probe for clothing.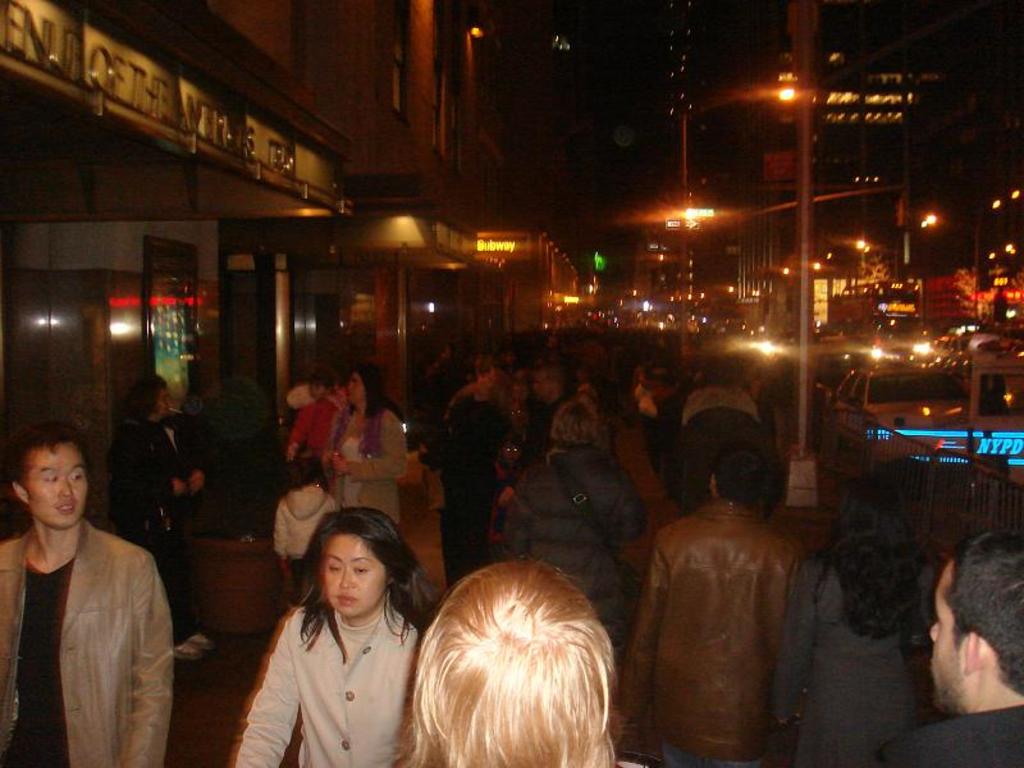
Probe result: crop(767, 526, 928, 767).
